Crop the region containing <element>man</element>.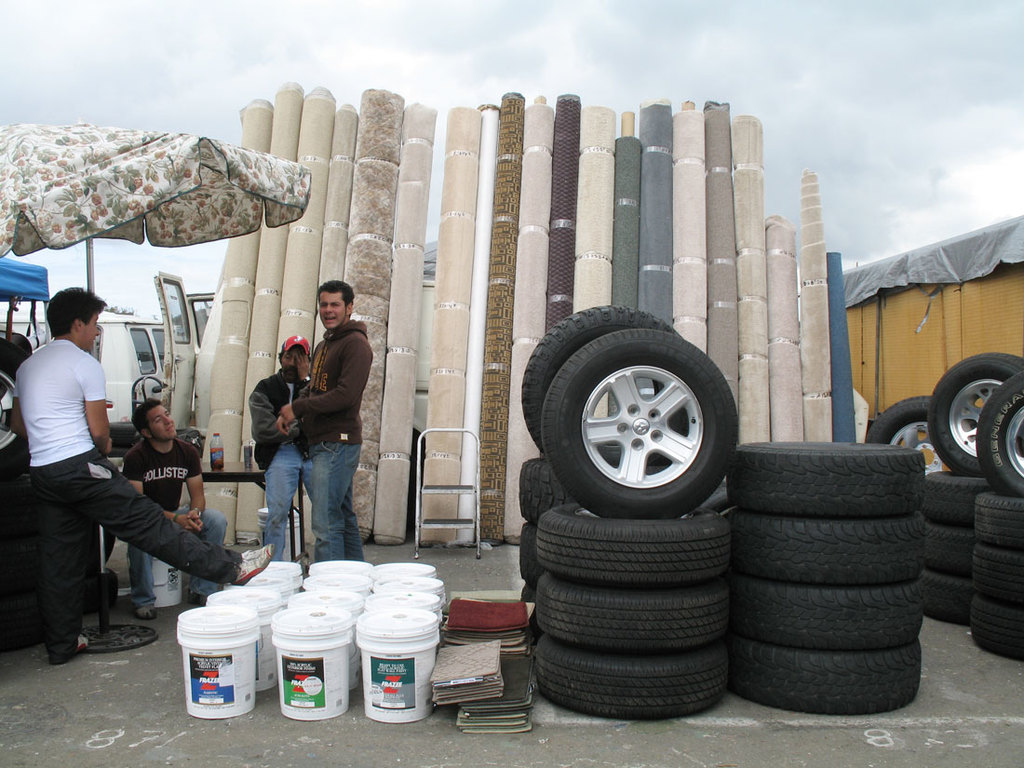
Crop region: BBox(3, 284, 276, 667).
